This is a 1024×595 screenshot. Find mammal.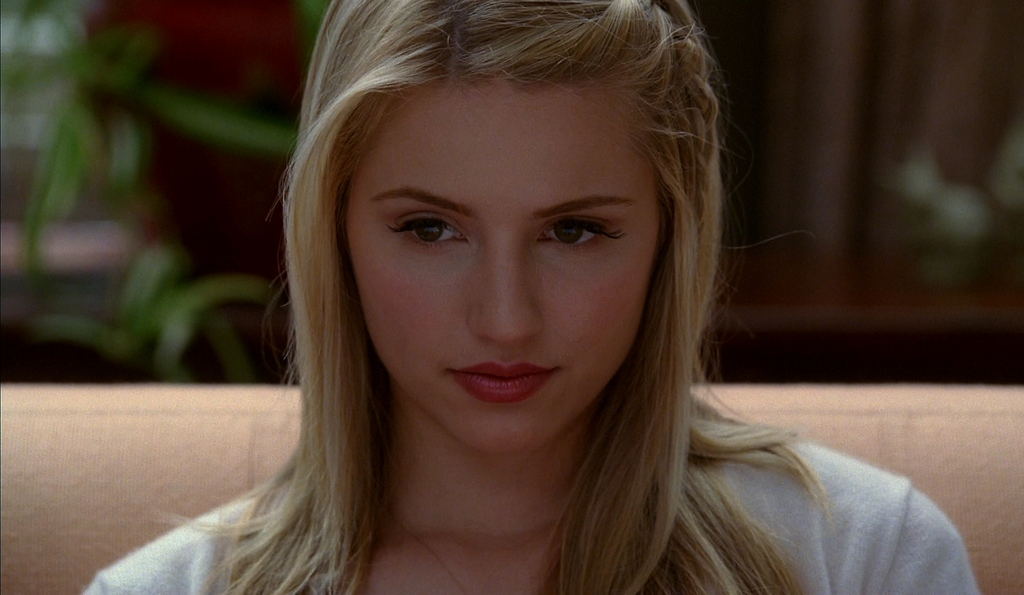
Bounding box: region(219, 12, 949, 545).
